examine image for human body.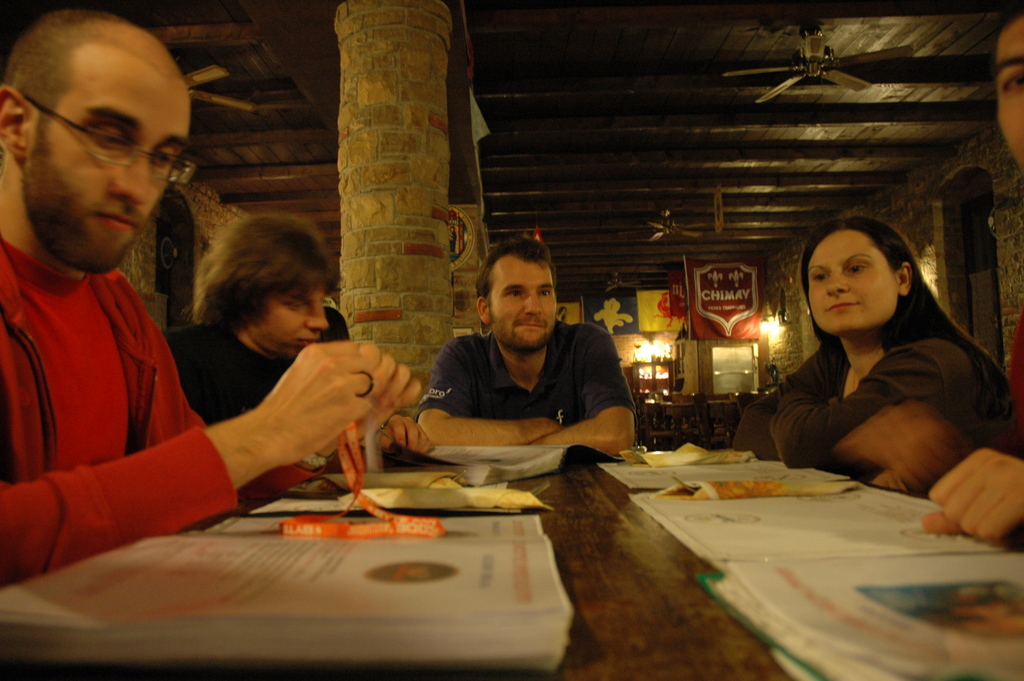
Examination result: x1=161, y1=208, x2=428, y2=452.
